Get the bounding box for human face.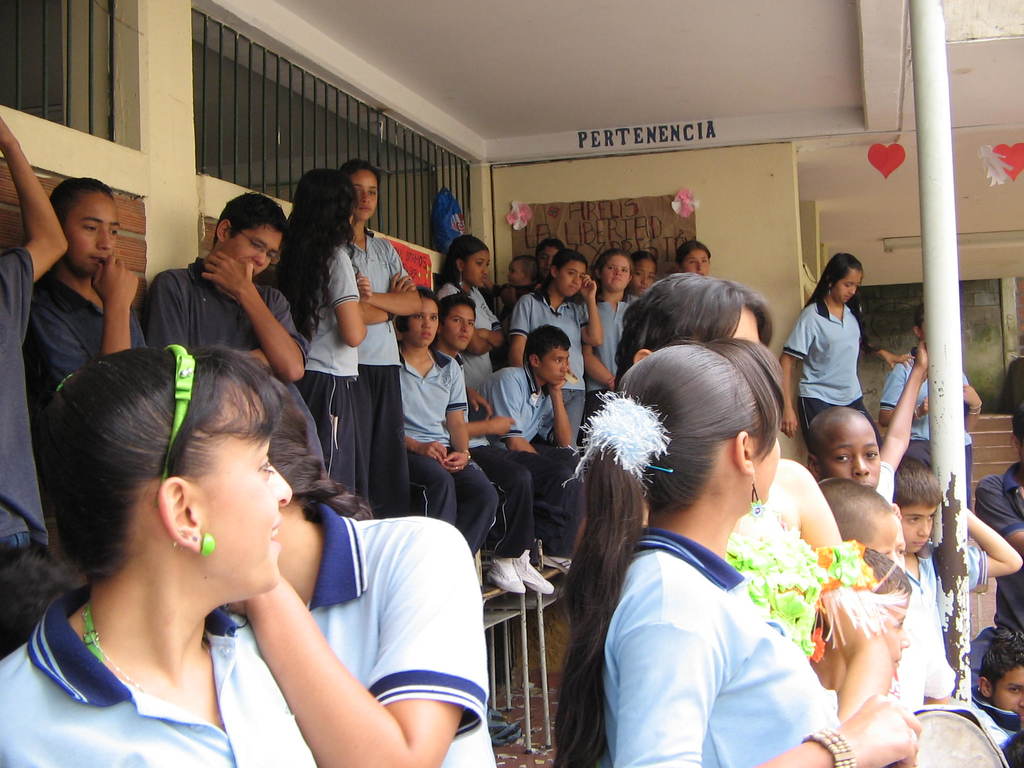
(684, 249, 710, 276).
